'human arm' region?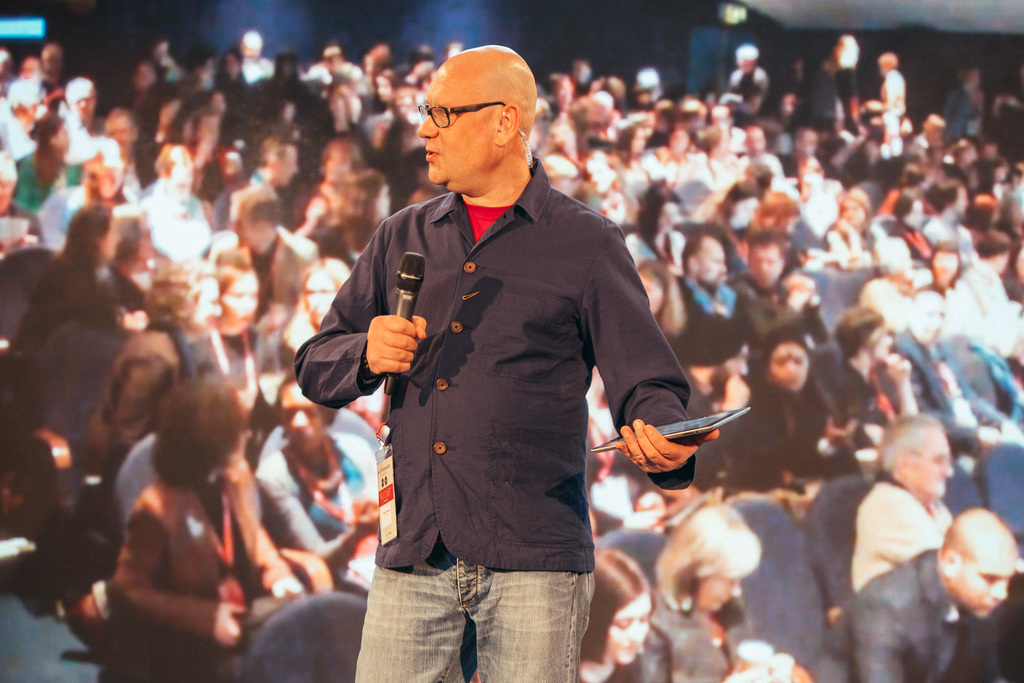
box=[859, 591, 906, 682]
